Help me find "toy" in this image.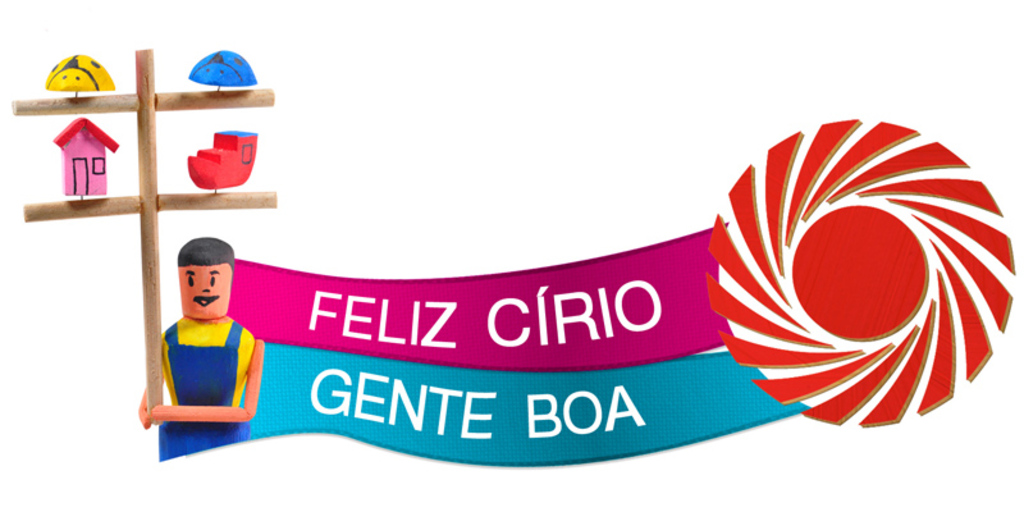
Found it: [left=55, top=114, right=120, bottom=196].
